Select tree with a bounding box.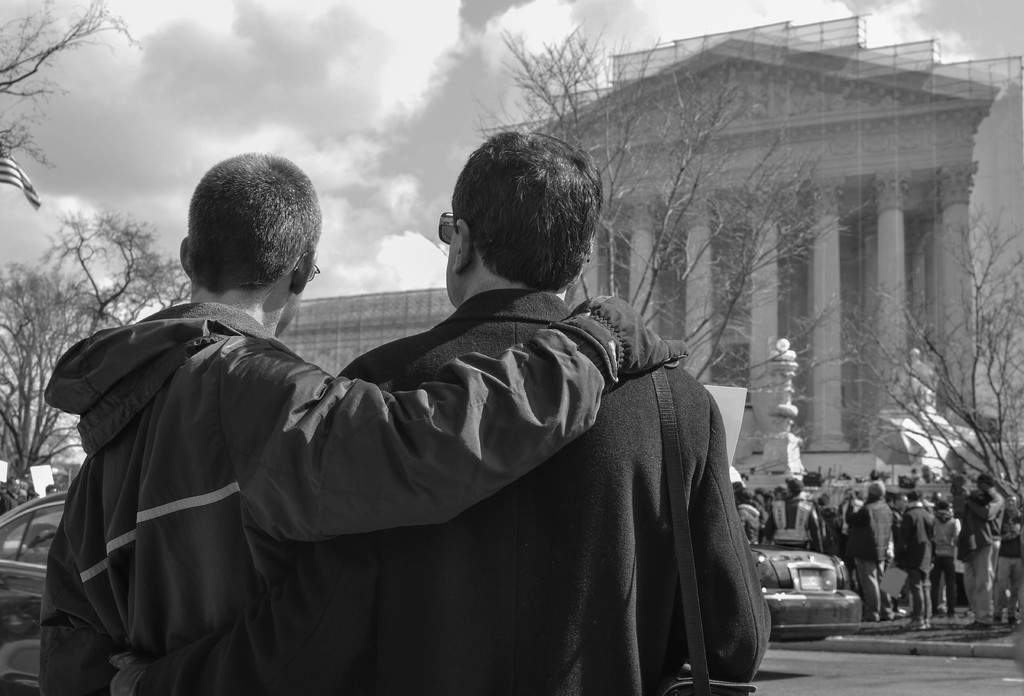
860/200/1023/511.
